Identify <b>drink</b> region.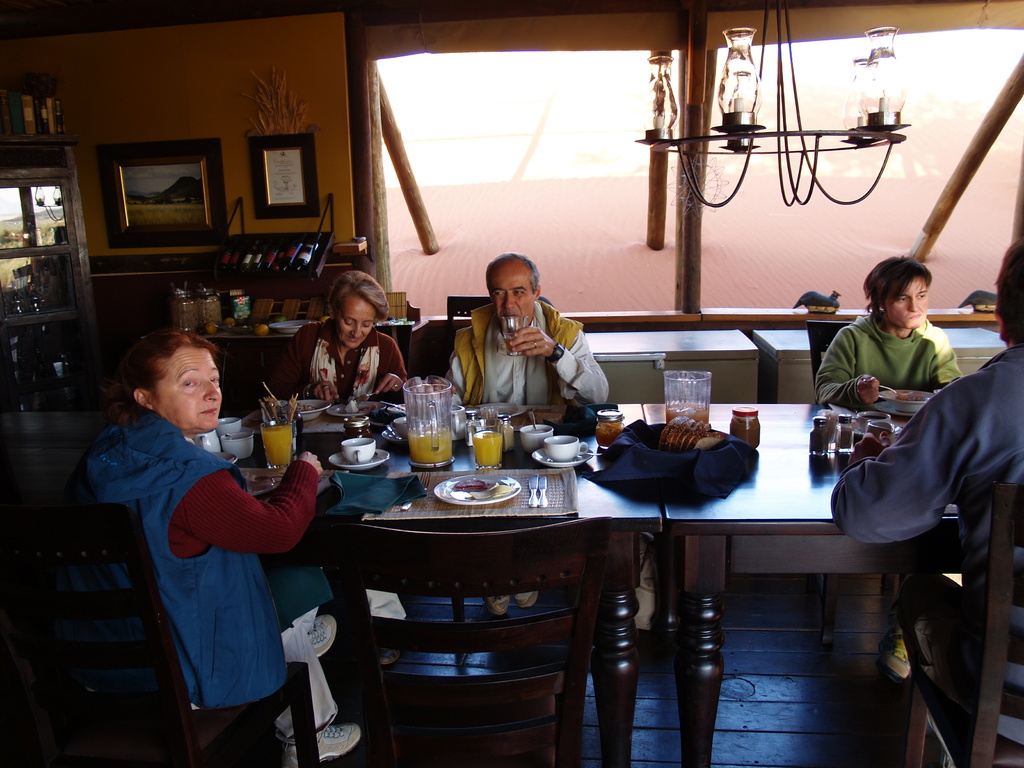
Region: (left=662, top=401, right=706, bottom=423).
